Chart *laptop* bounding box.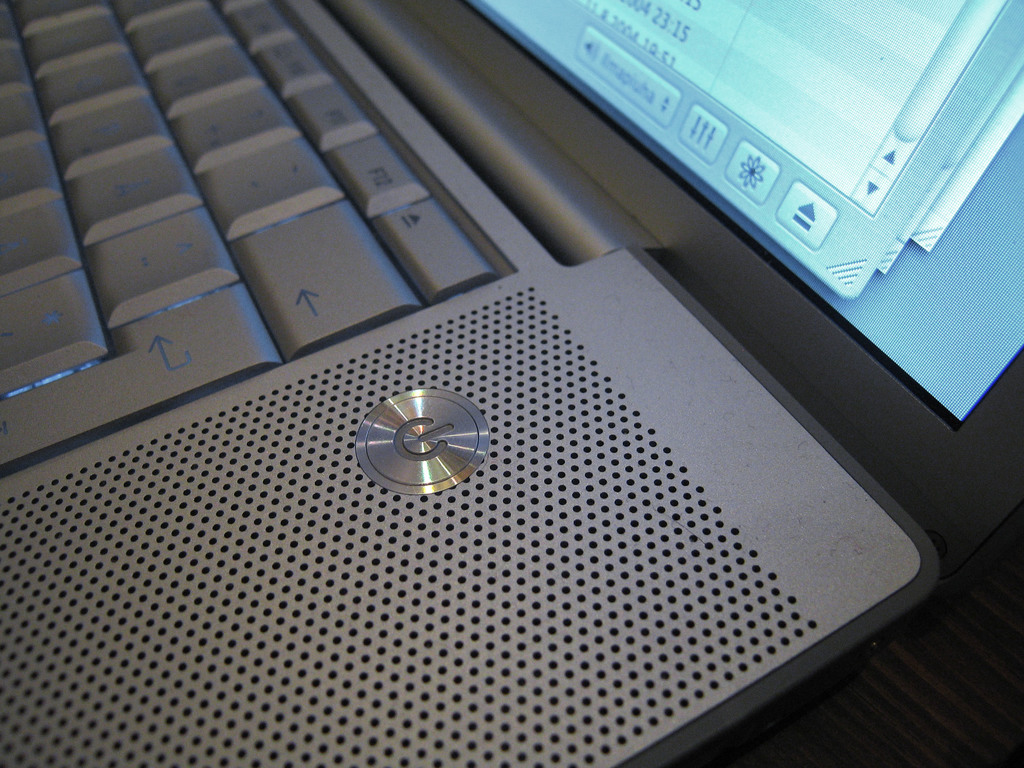
Charted: [left=19, top=0, right=966, bottom=709].
